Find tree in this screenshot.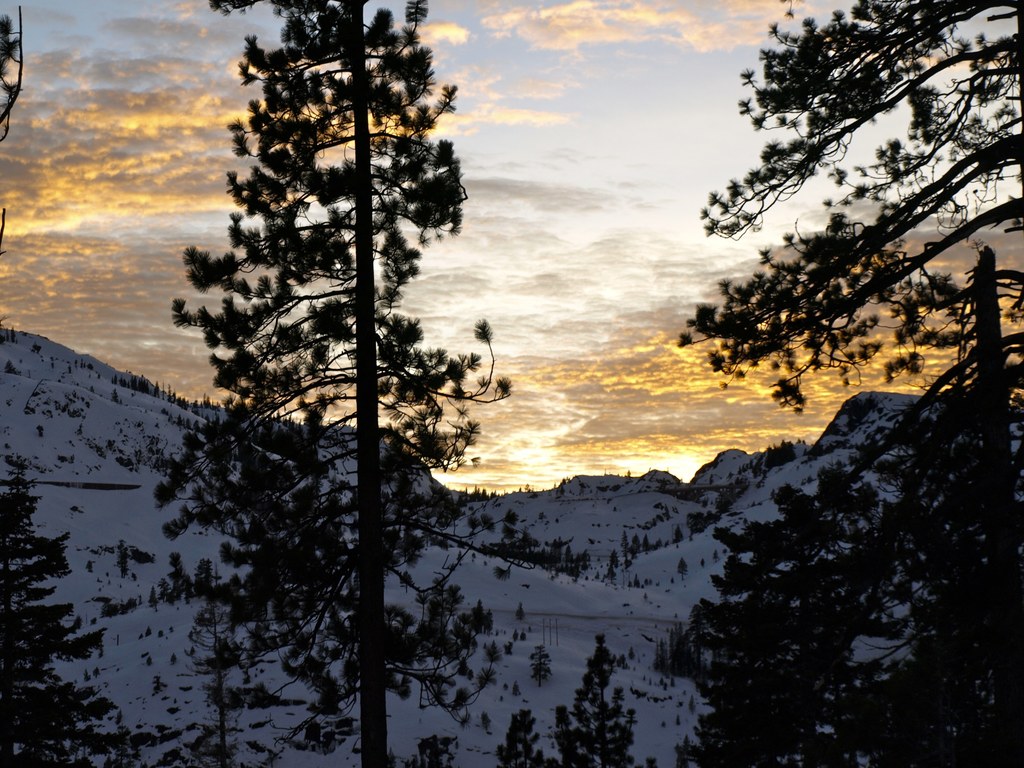
The bounding box for tree is {"left": 654, "top": 249, "right": 1023, "bottom": 764}.
